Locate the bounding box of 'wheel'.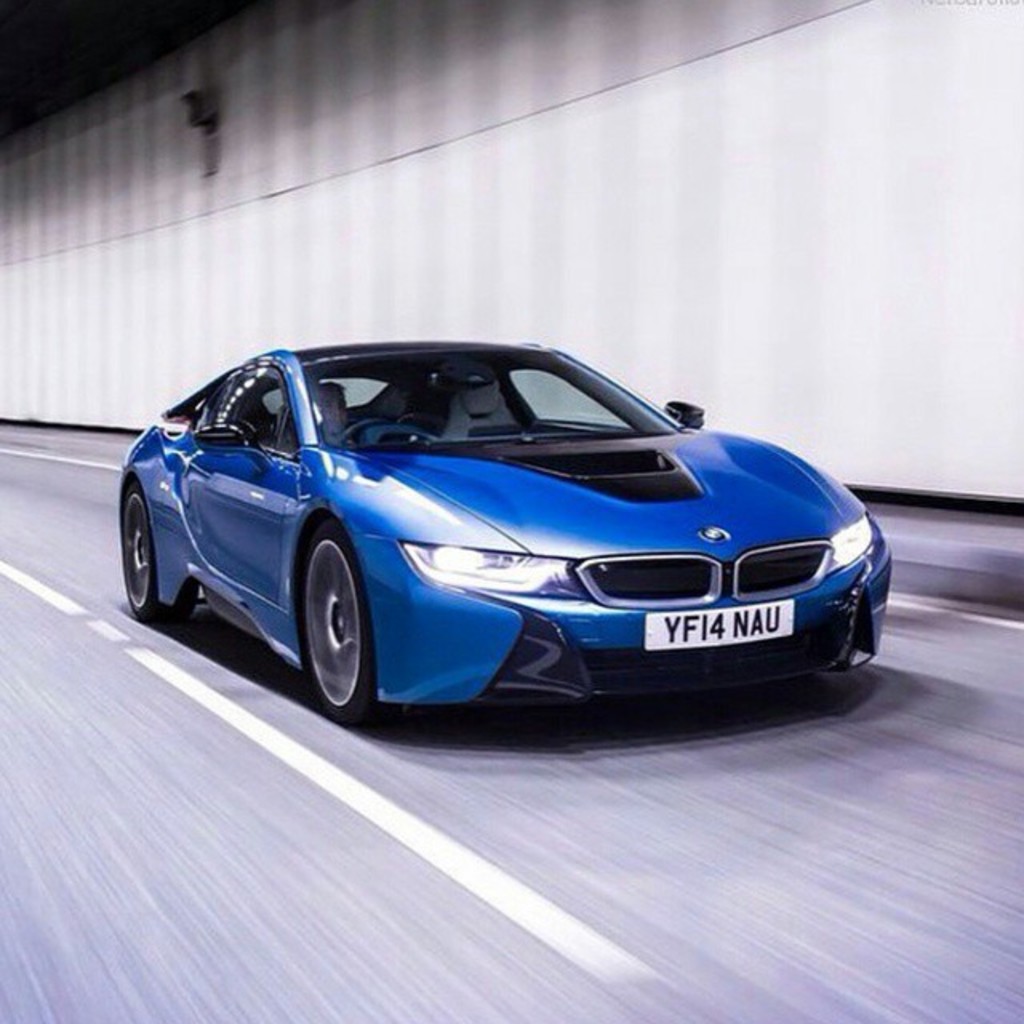
Bounding box: crop(118, 486, 200, 619).
